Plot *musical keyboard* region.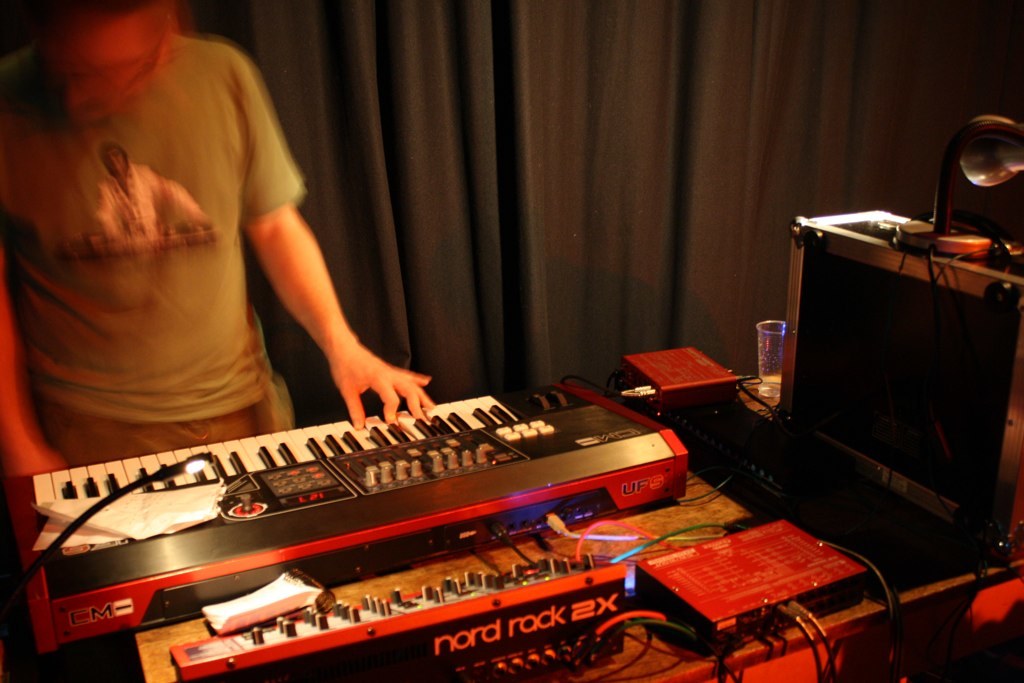
Plotted at bbox=(167, 515, 658, 682).
